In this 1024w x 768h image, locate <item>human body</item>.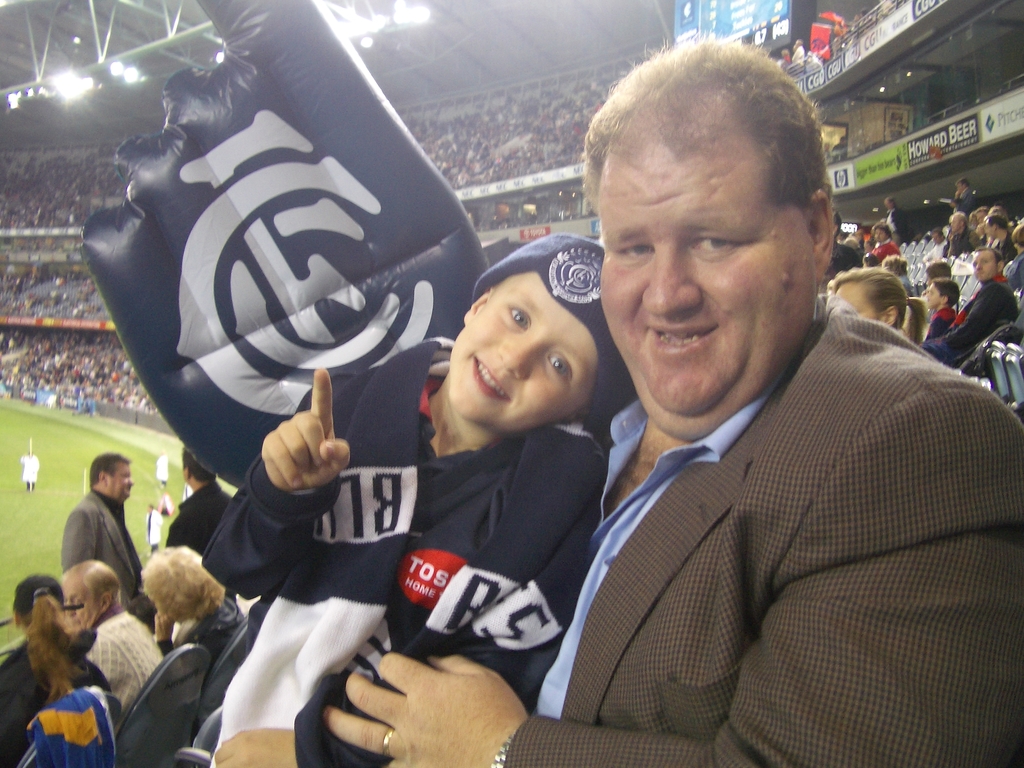
Bounding box: [867, 246, 908, 262].
